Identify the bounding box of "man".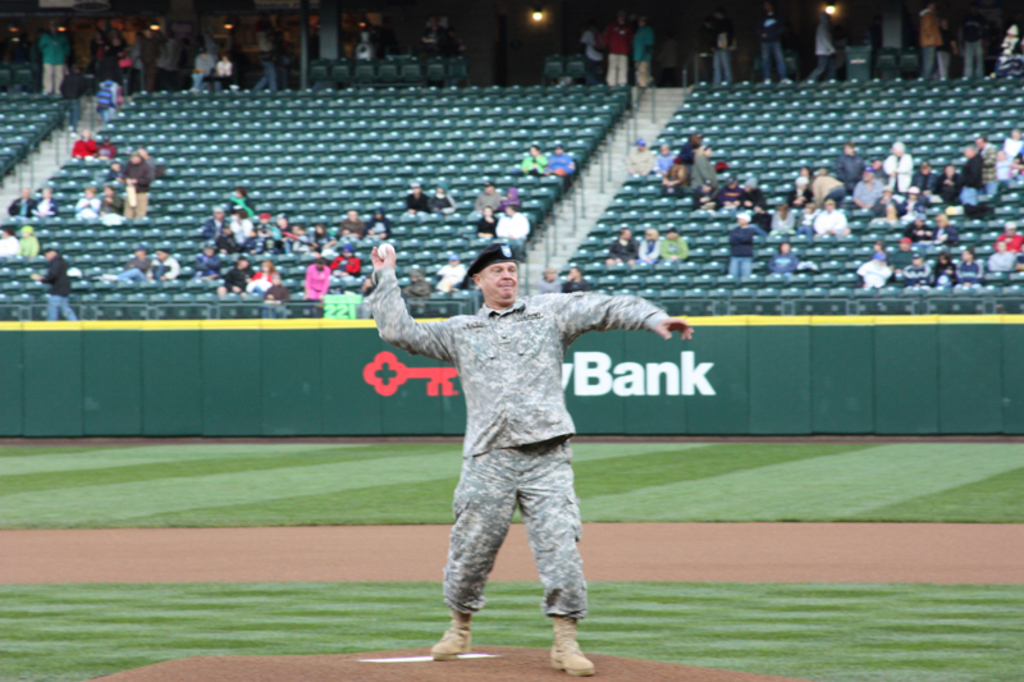
bbox(102, 246, 152, 284).
